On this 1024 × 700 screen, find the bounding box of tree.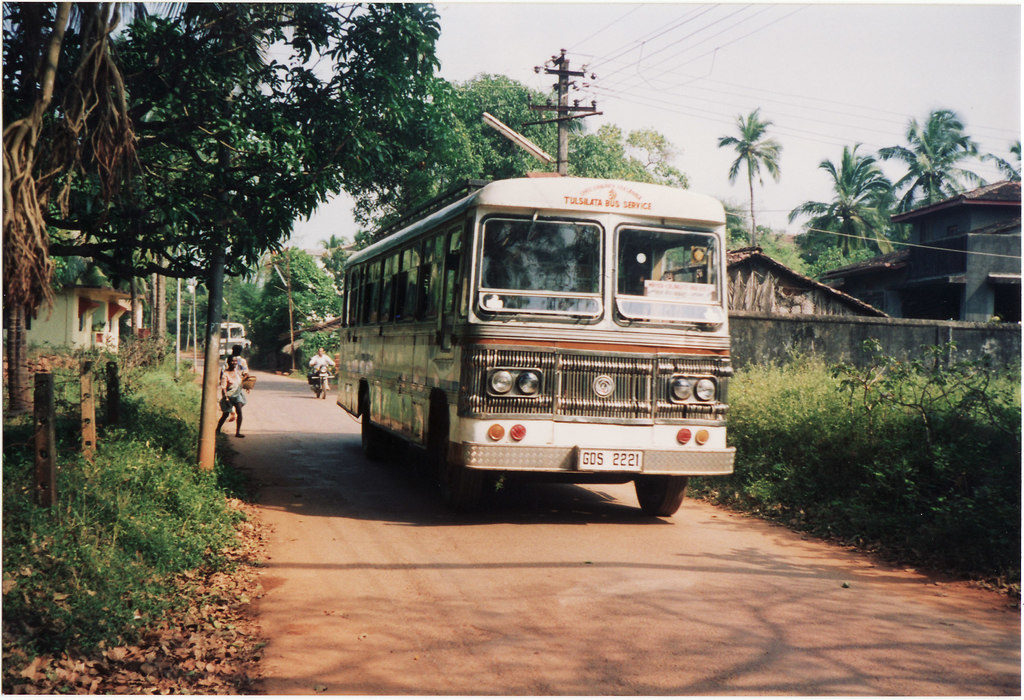
Bounding box: 319, 232, 347, 249.
